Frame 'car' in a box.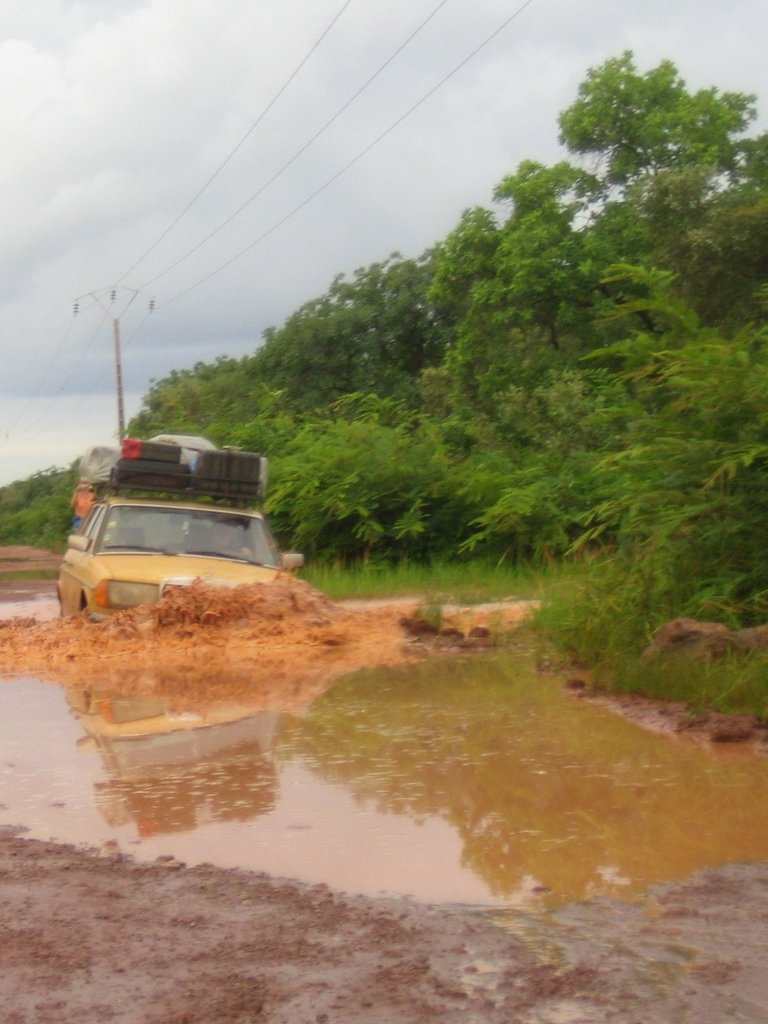
43:447:299:676.
